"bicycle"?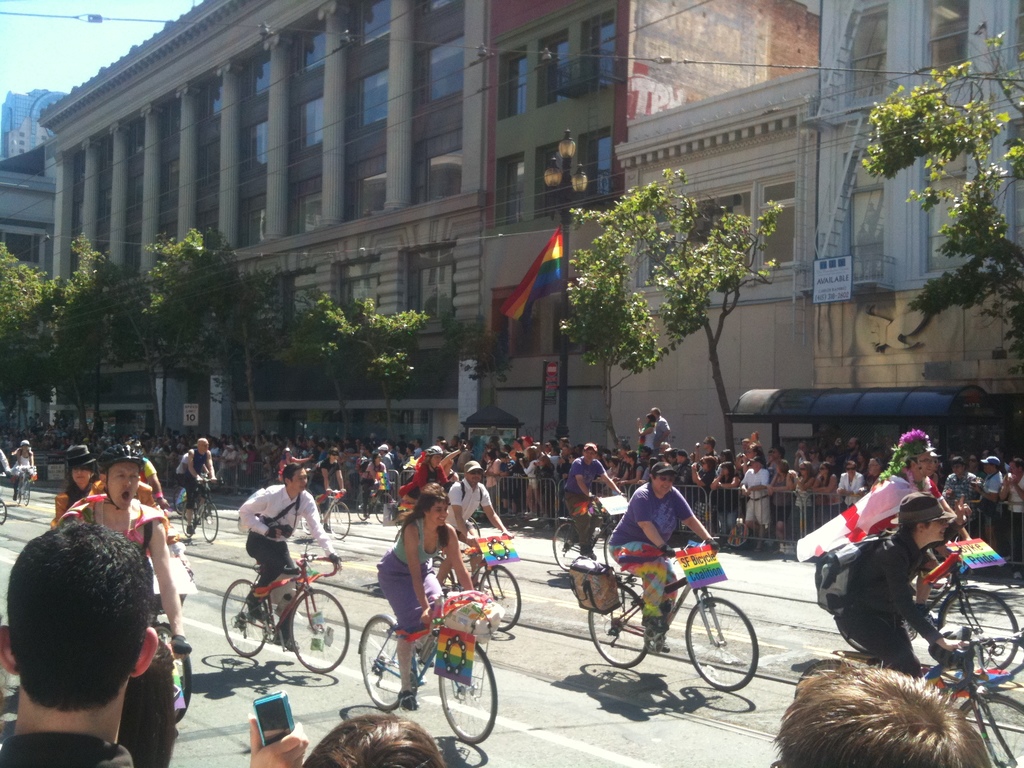
{"x1": 216, "y1": 554, "x2": 349, "y2": 671}
